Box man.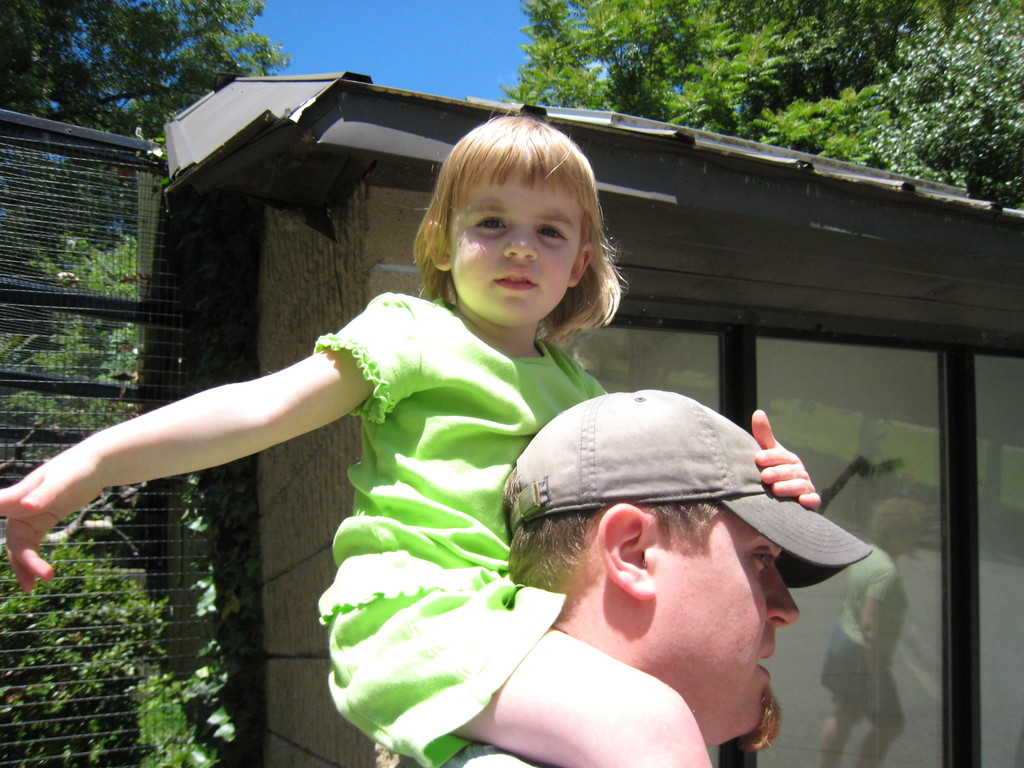
select_region(393, 387, 798, 767).
